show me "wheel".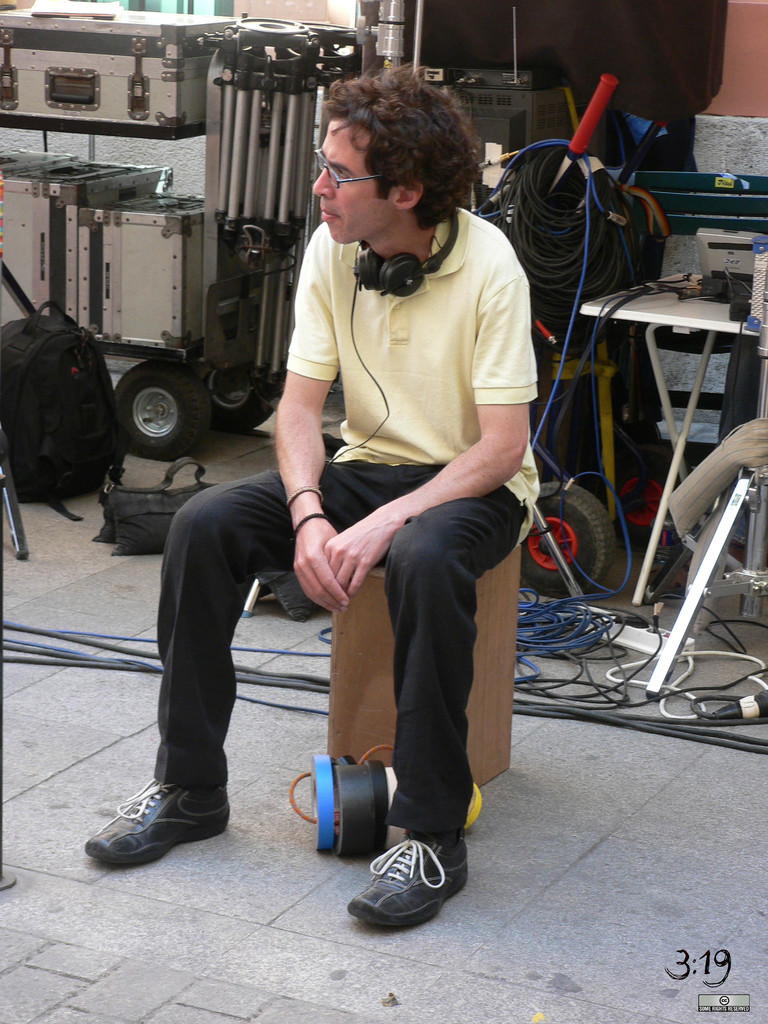
"wheel" is here: left=97, top=348, right=204, bottom=452.
